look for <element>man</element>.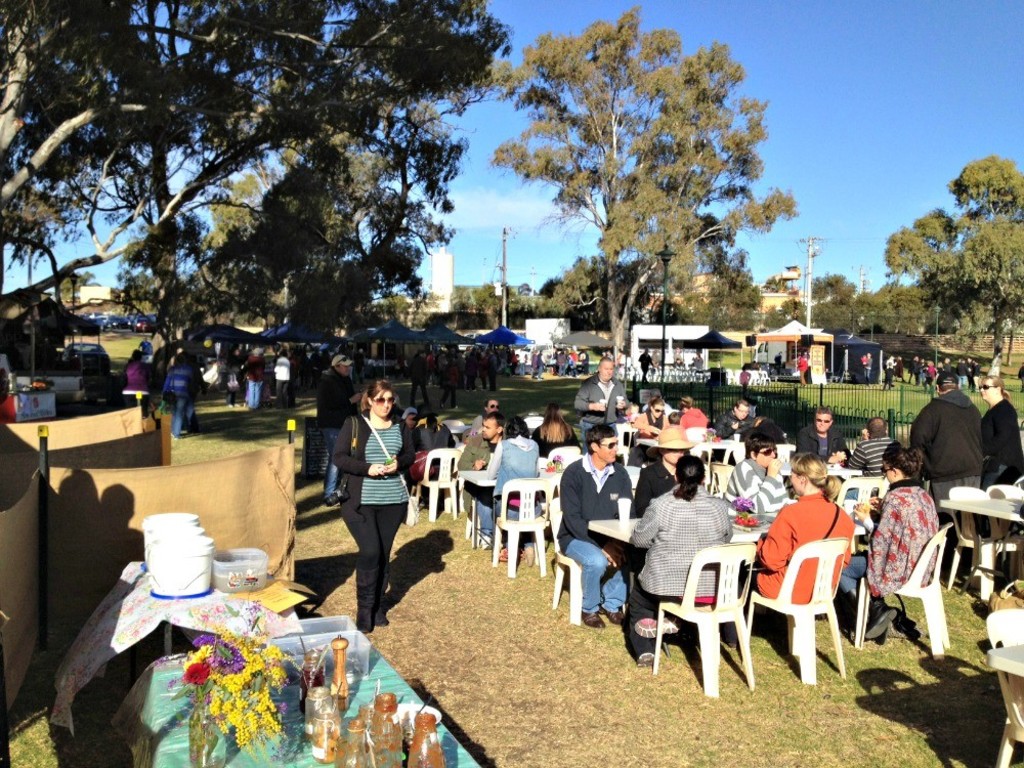
Found: <box>844,414,895,477</box>.
